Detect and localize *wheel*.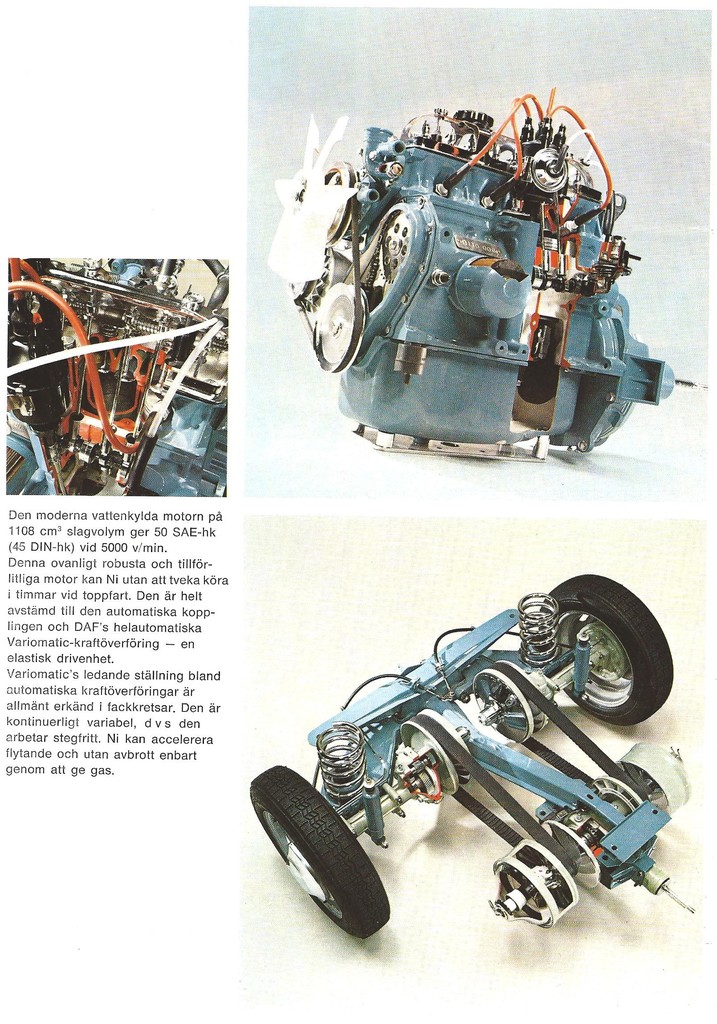
Localized at l=244, t=767, r=387, b=940.
